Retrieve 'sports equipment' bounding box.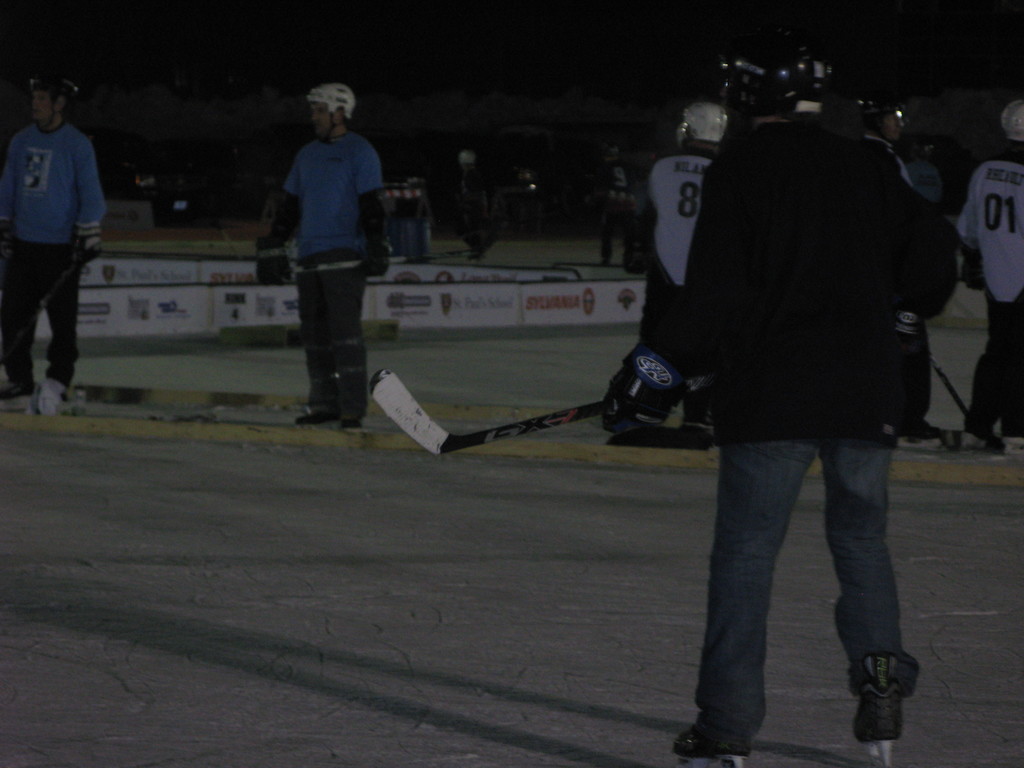
Bounding box: region(925, 348, 977, 441).
